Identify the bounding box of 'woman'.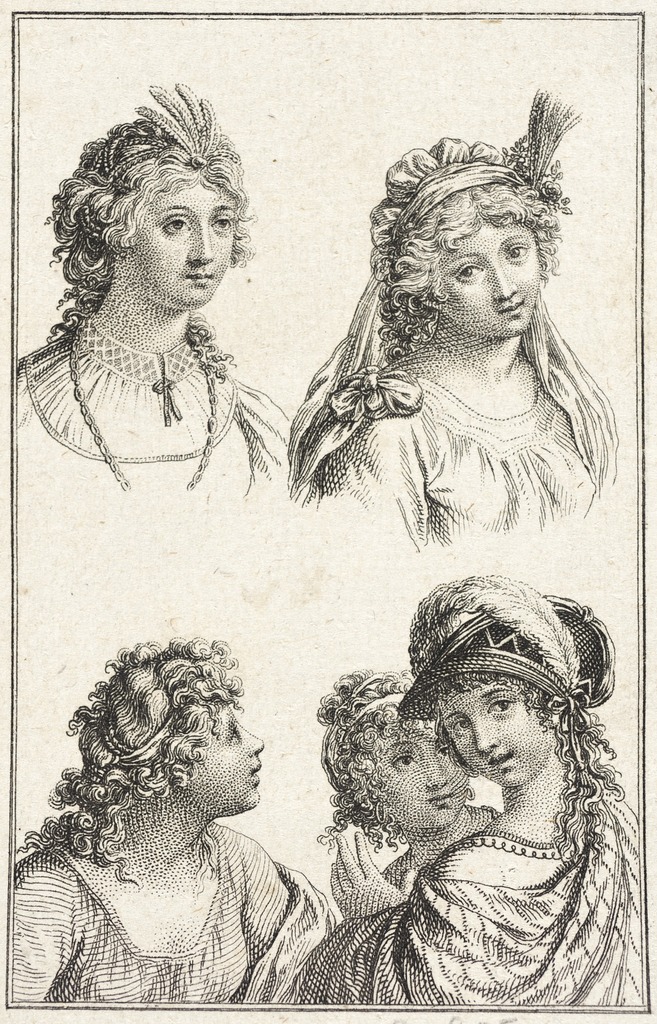
BBox(292, 90, 626, 552).
